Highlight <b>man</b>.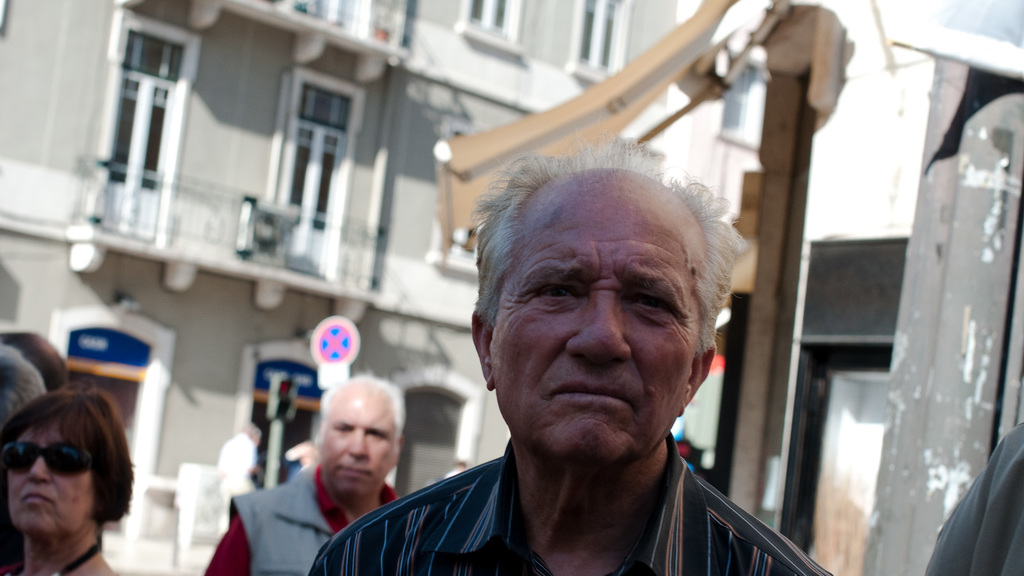
Highlighted region: 206, 371, 409, 575.
